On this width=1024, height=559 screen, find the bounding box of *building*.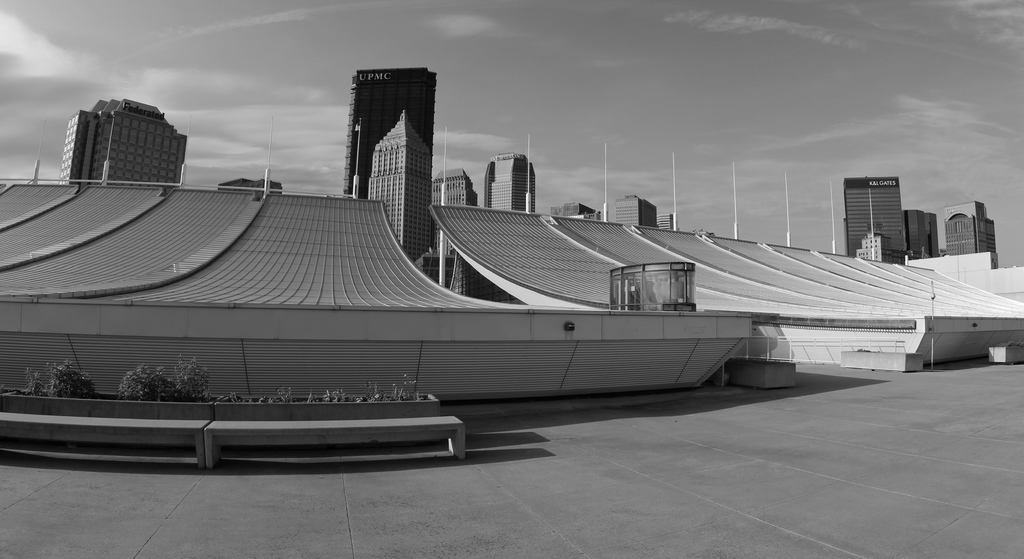
Bounding box: <bbox>486, 158, 535, 211</bbox>.
